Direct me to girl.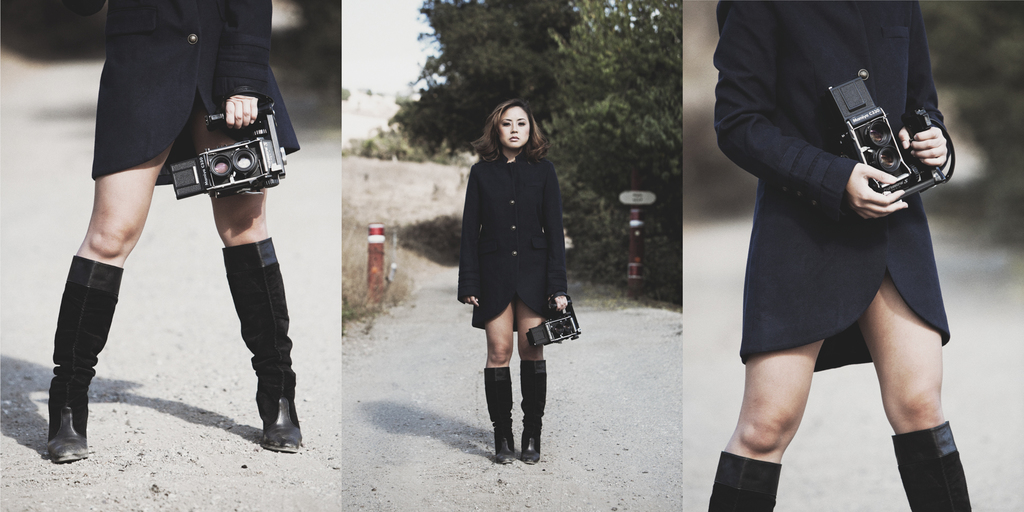
Direction: region(455, 97, 569, 463).
